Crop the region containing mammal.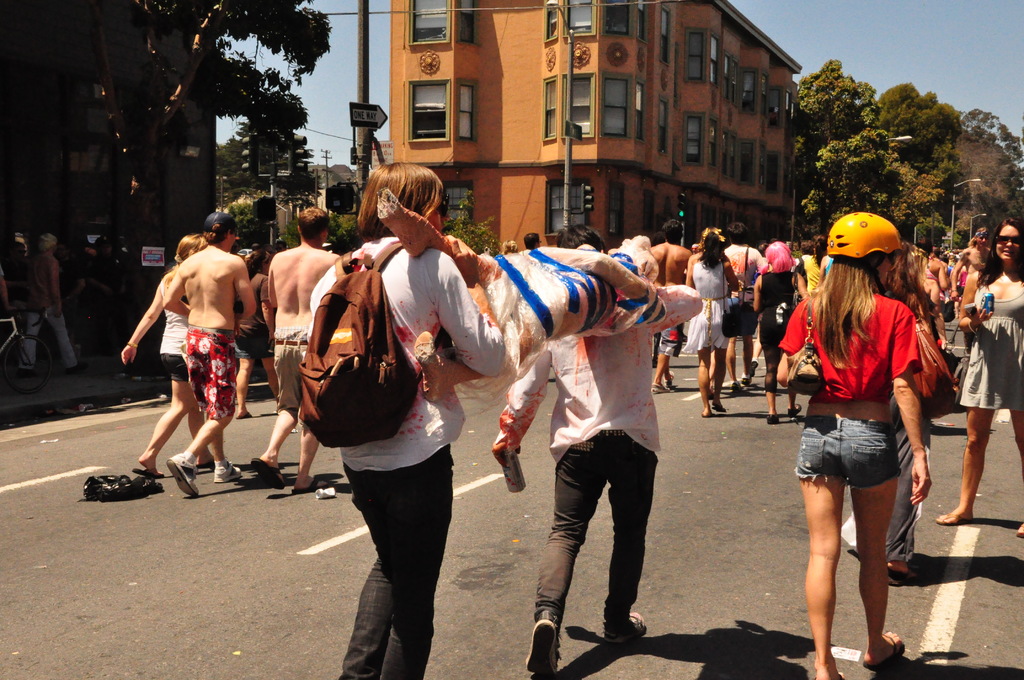
Crop region: rect(117, 232, 223, 474).
